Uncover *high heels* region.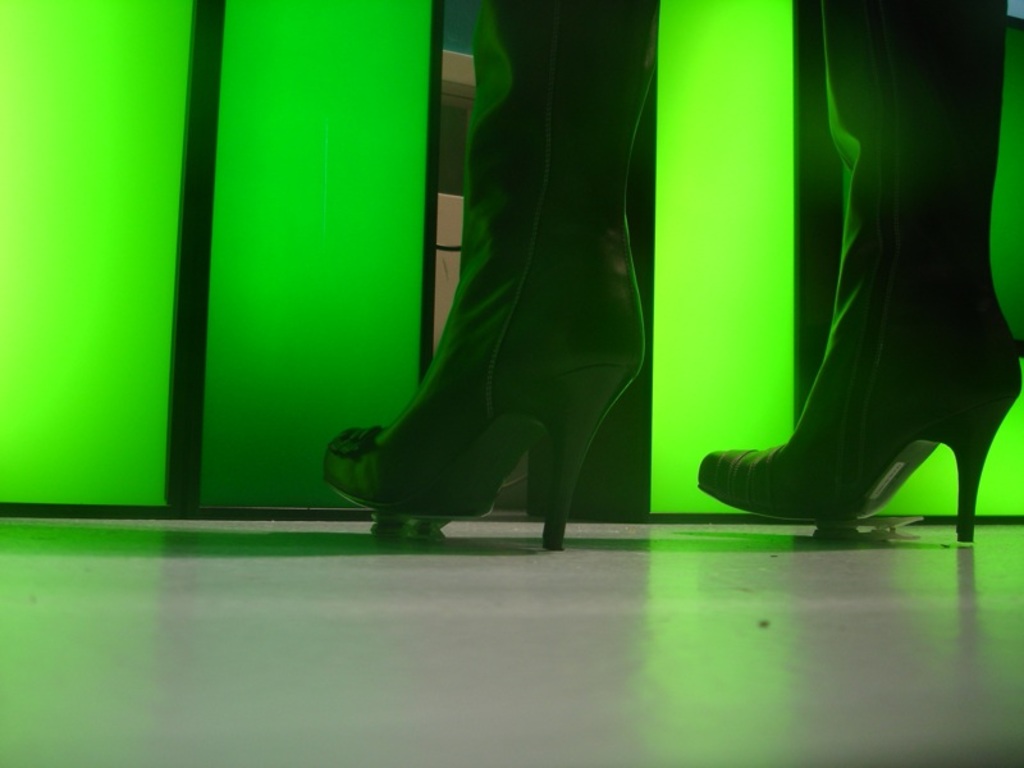
Uncovered: 317,0,643,554.
